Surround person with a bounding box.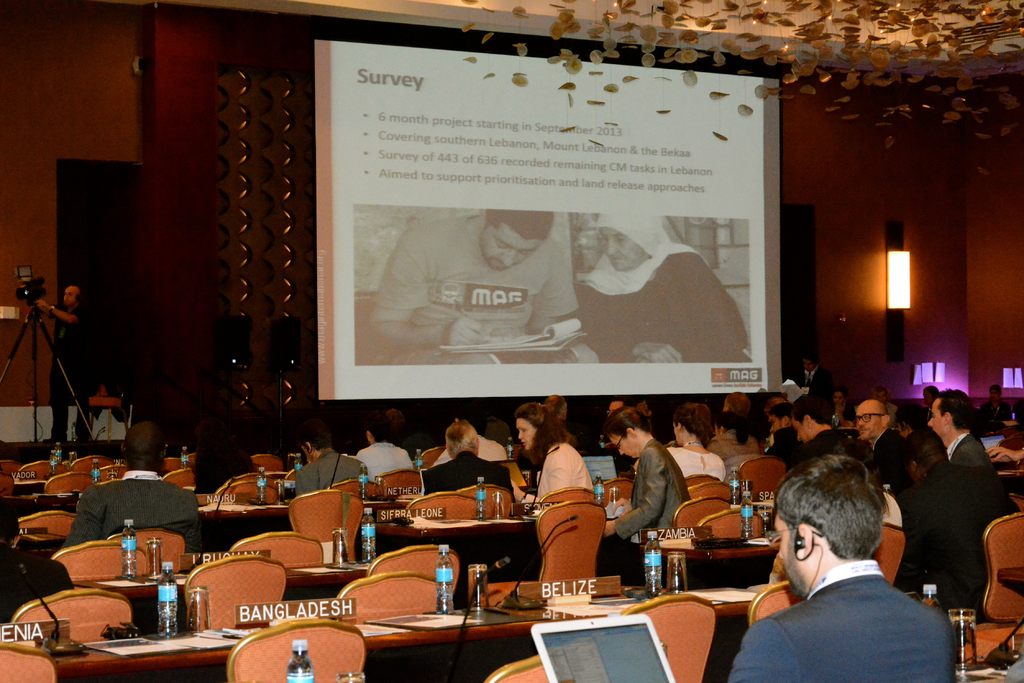
[721,387,758,442].
